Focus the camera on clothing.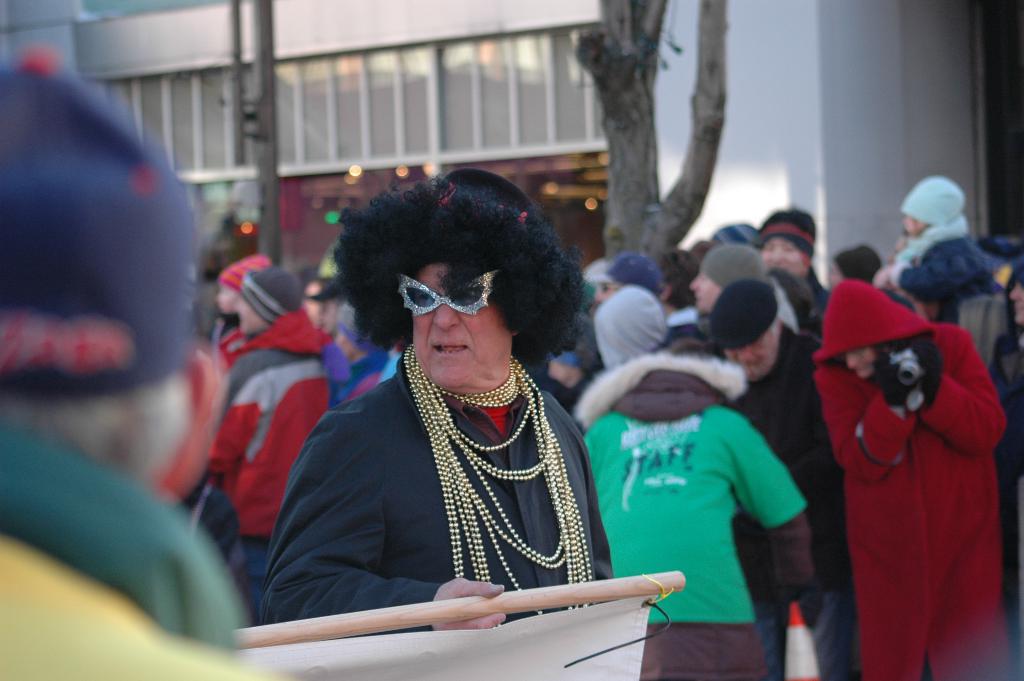
Focus region: BBox(567, 339, 802, 680).
